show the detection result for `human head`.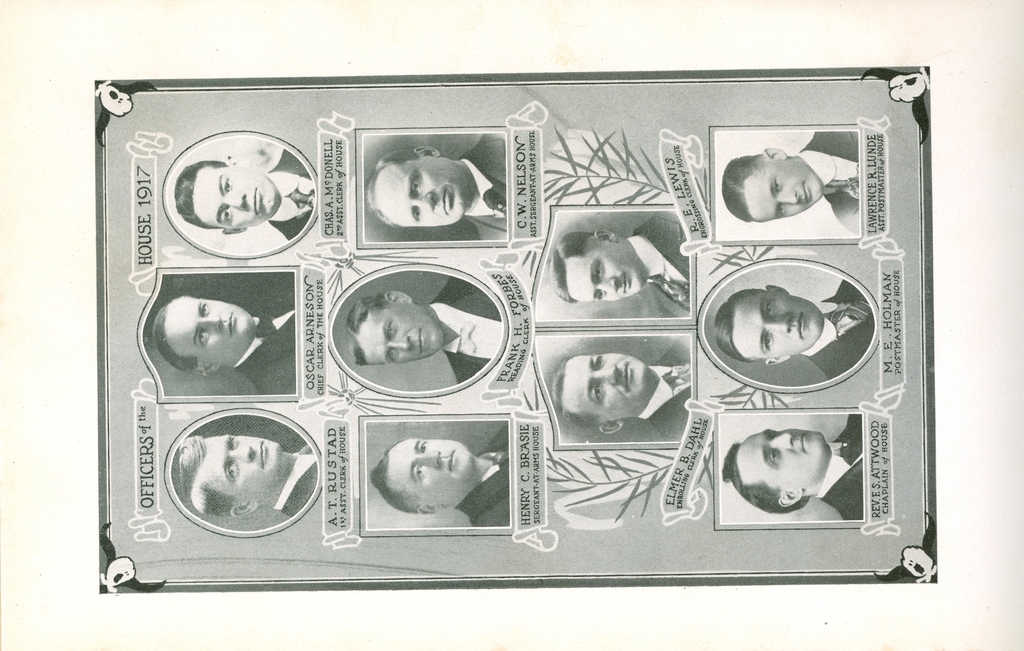
(720,424,830,518).
